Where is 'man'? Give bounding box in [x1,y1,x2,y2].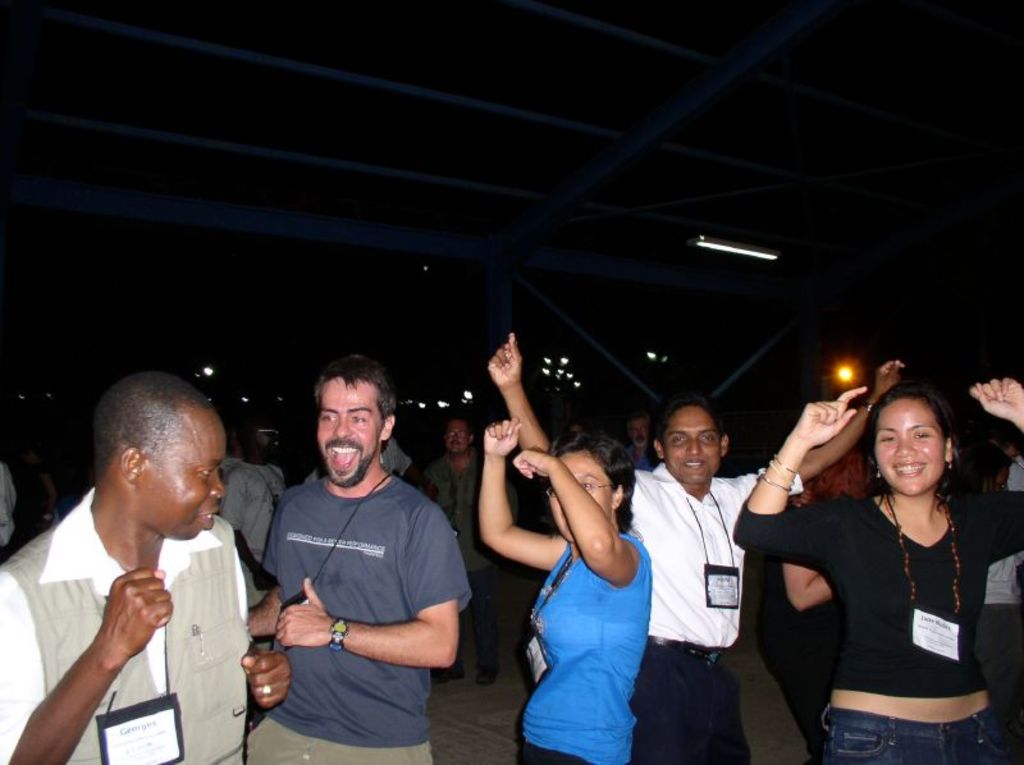
[485,333,905,764].
